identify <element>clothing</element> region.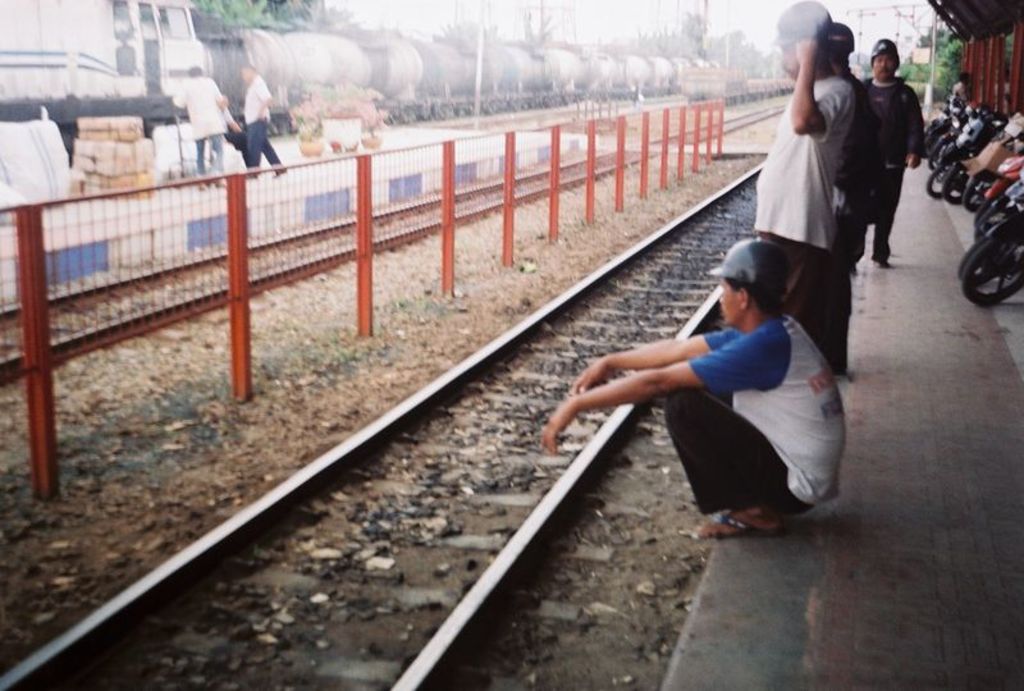
Region: box(829, 73, 913, 265).
